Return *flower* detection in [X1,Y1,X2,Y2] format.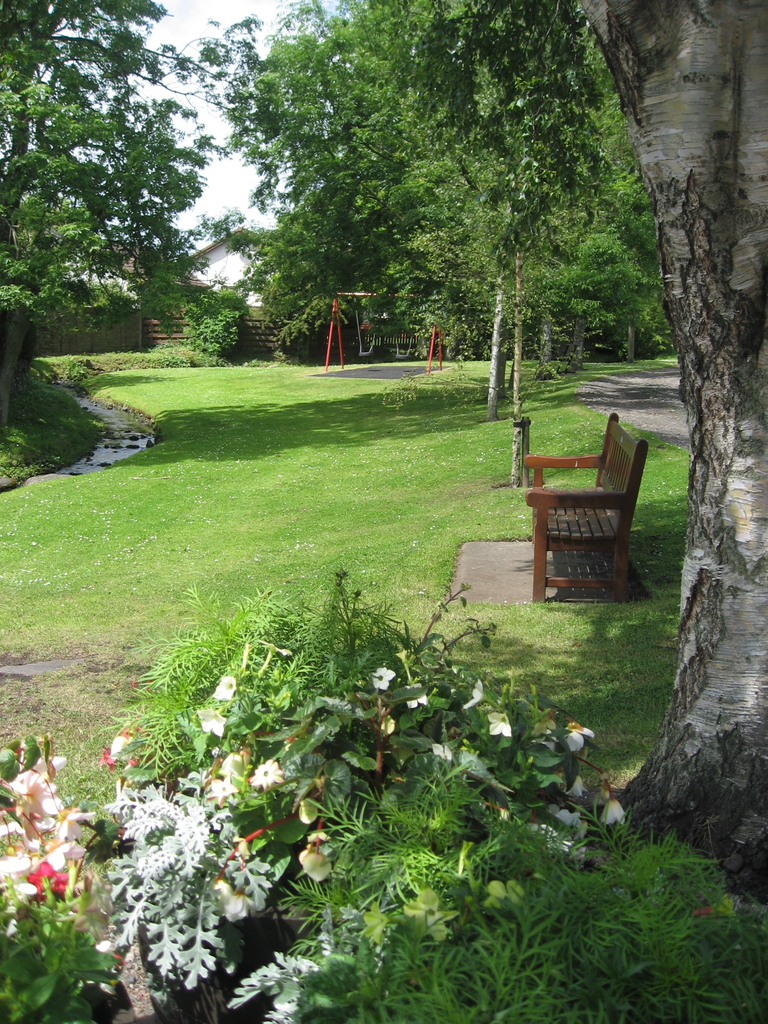
[31,858,88,900].
